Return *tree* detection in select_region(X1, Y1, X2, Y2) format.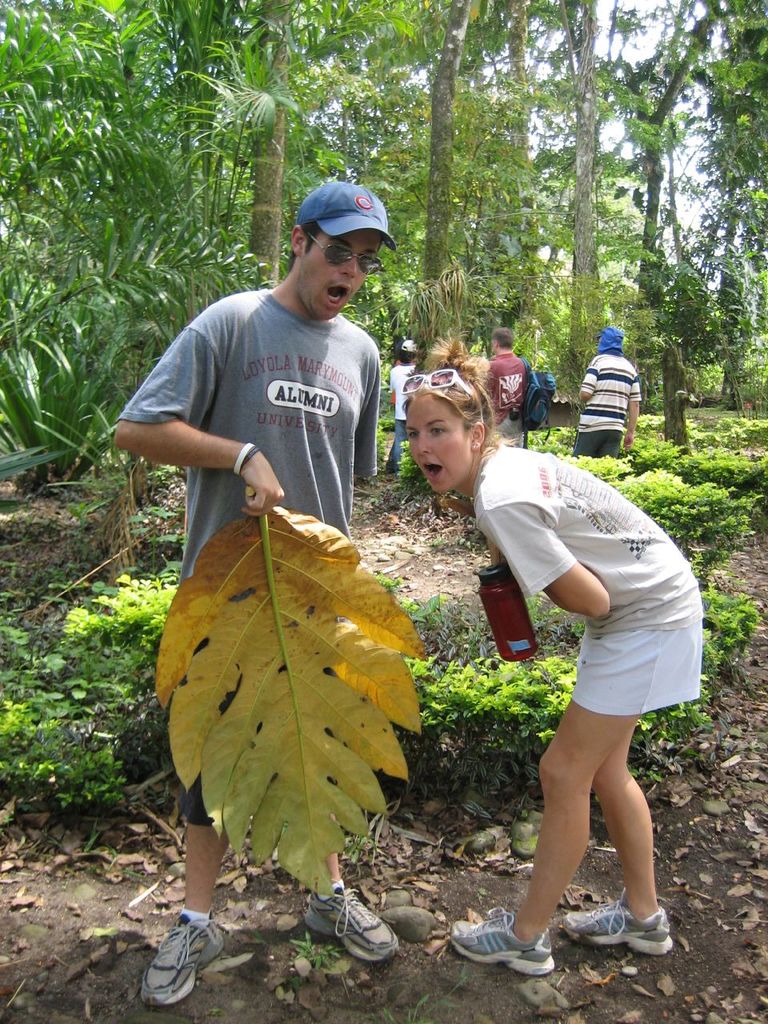
select_region(410, 0, 491, 528).
